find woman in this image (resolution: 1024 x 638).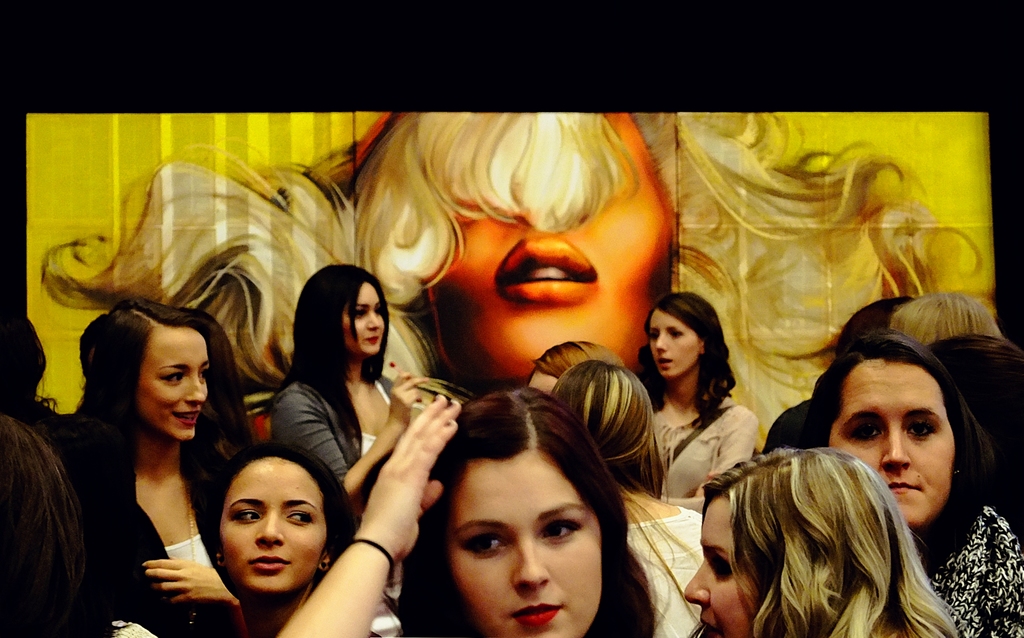
locate(0, 413, 88, 637).
